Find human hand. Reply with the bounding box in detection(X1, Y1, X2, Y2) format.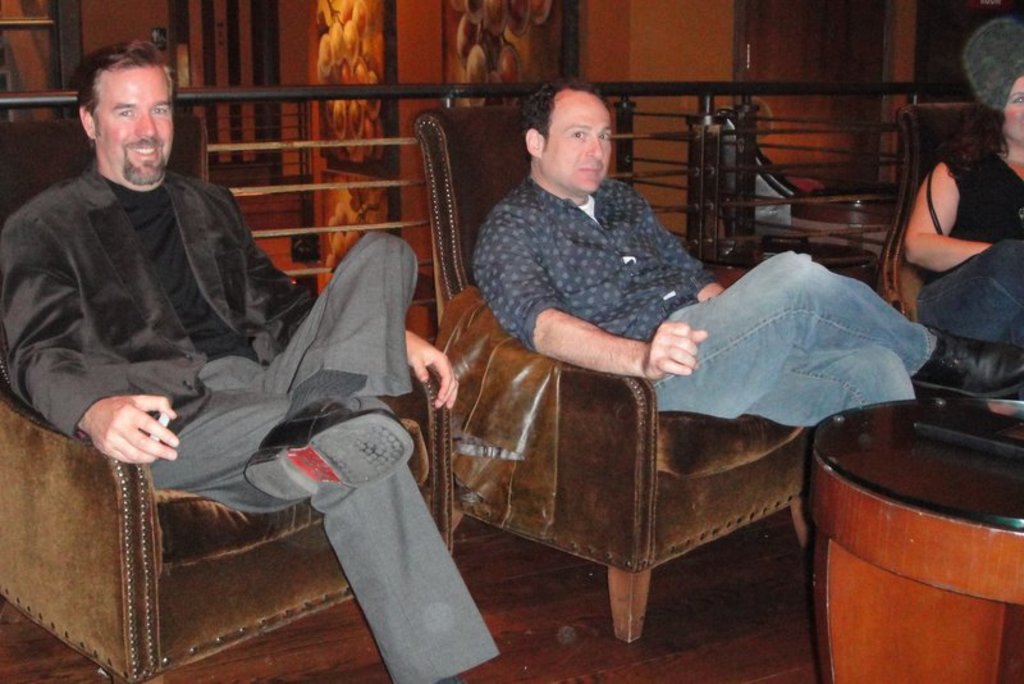
detection(637, 315, 722, 386).
